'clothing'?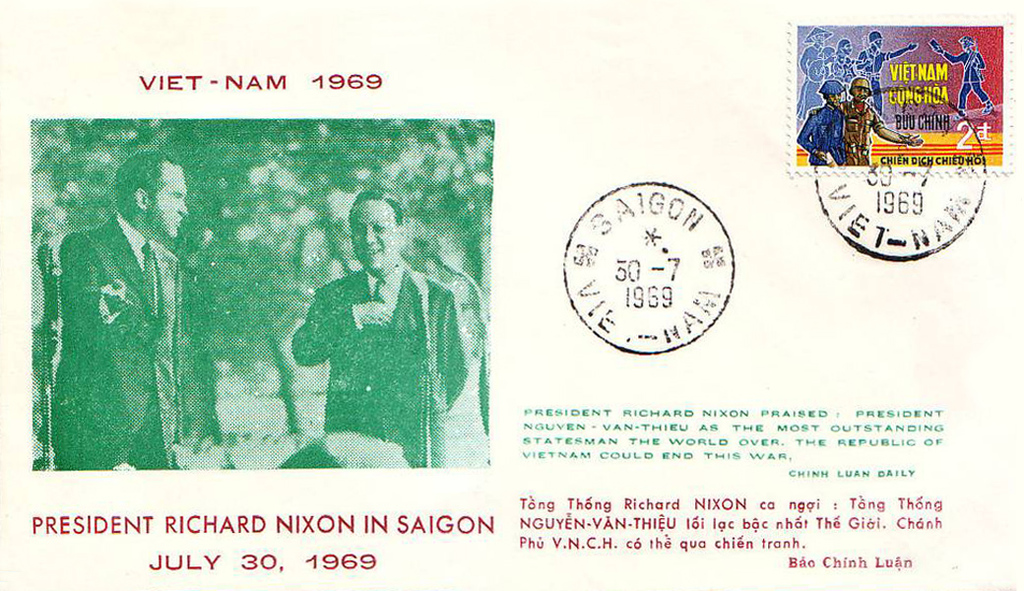
box(292, 260, 472, 478)
